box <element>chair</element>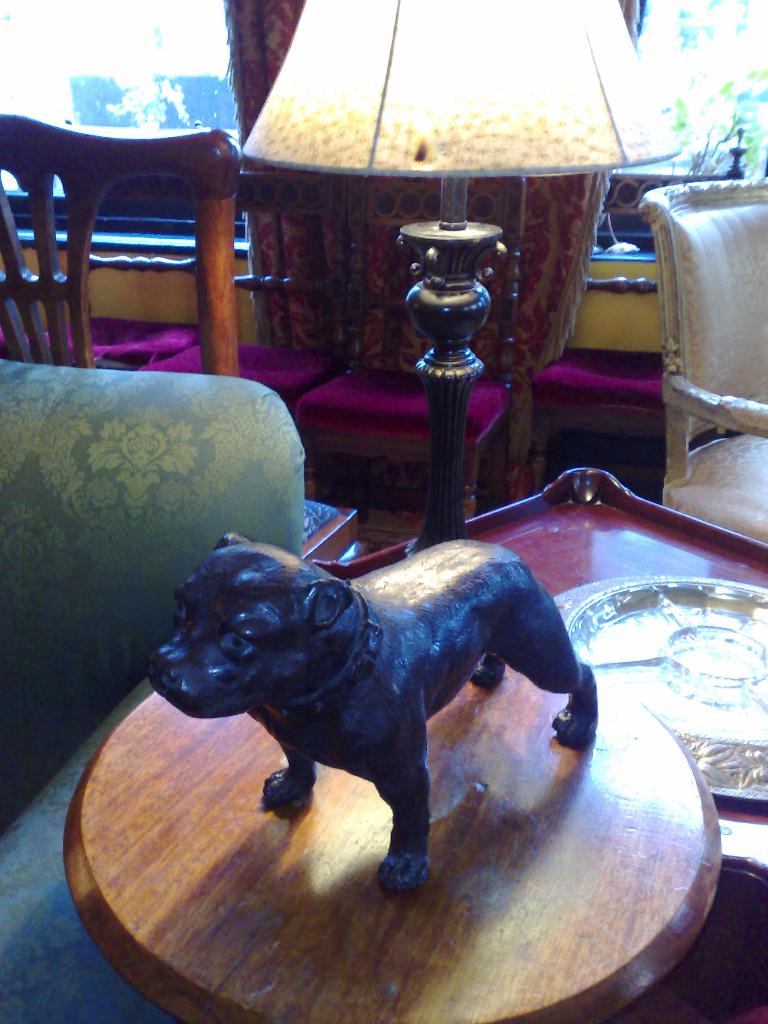
<region>134, 337, 318, 398</region>
